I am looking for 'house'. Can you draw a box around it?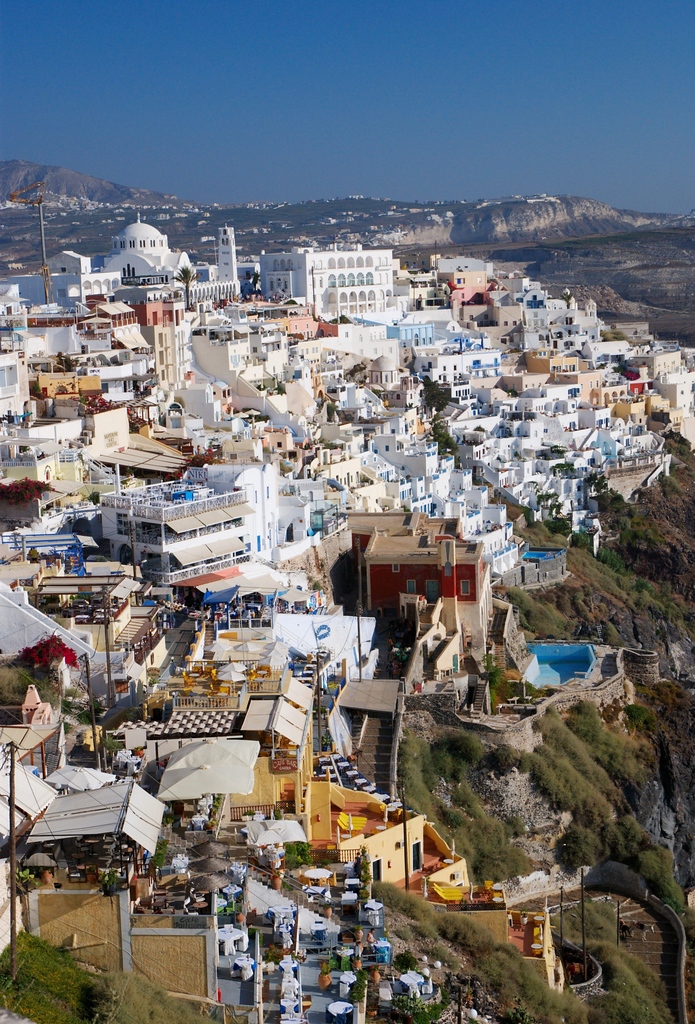
Sure, the bounding box is <bbox>254, 360, 336, 424</bbox>.
